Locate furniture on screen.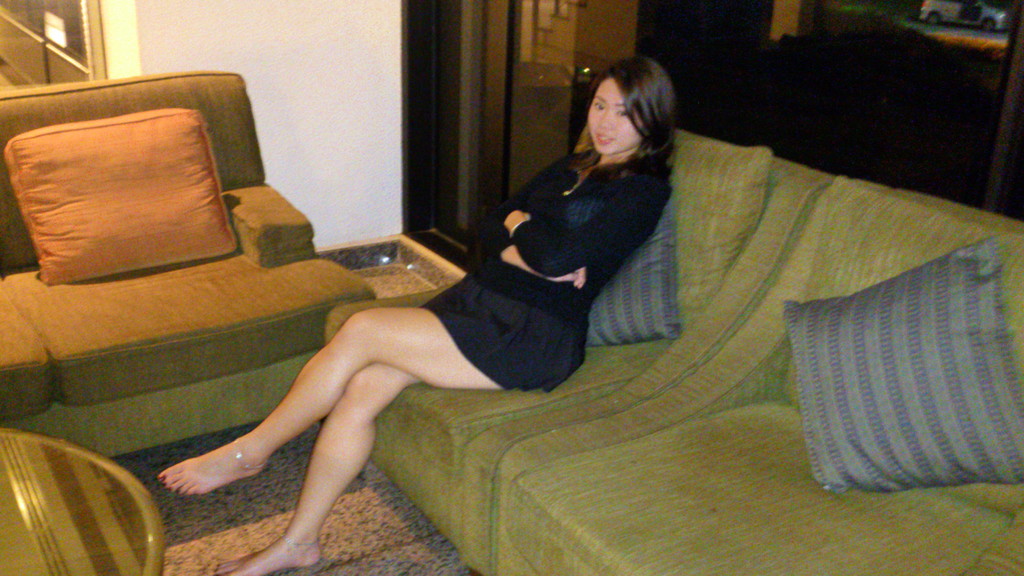
On screen at {"x1": 324, "y1": 125, "x2": 1023, "y2": 575}.
